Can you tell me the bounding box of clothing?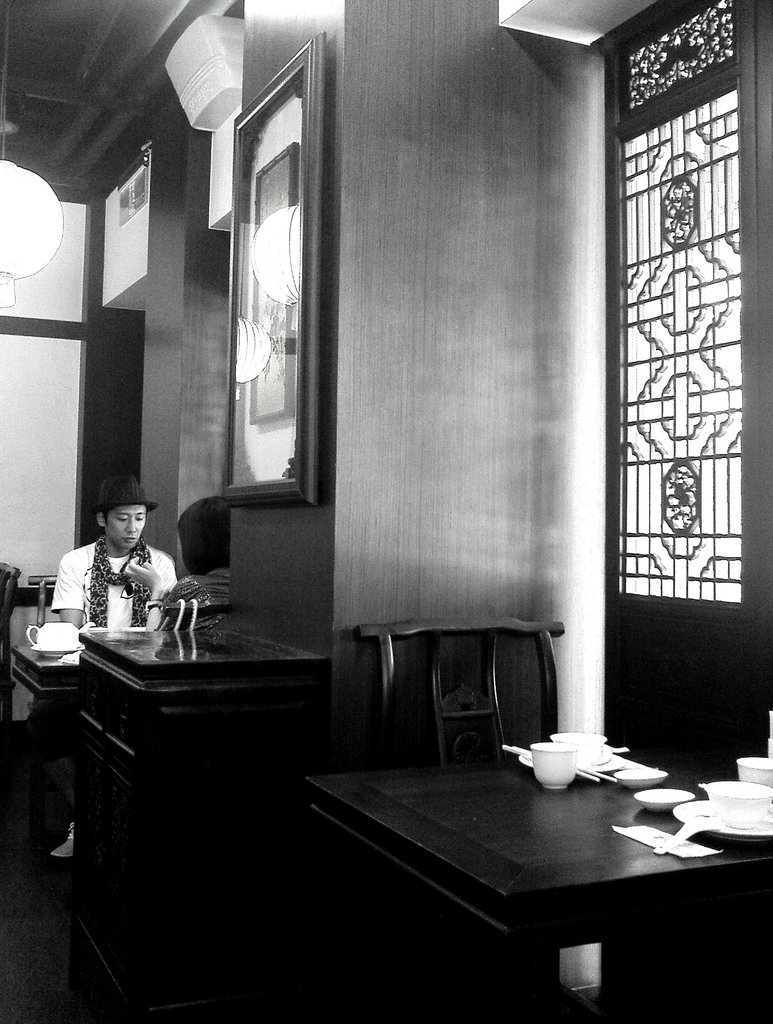
[left=40, top=515, right=177, bottom=634].
